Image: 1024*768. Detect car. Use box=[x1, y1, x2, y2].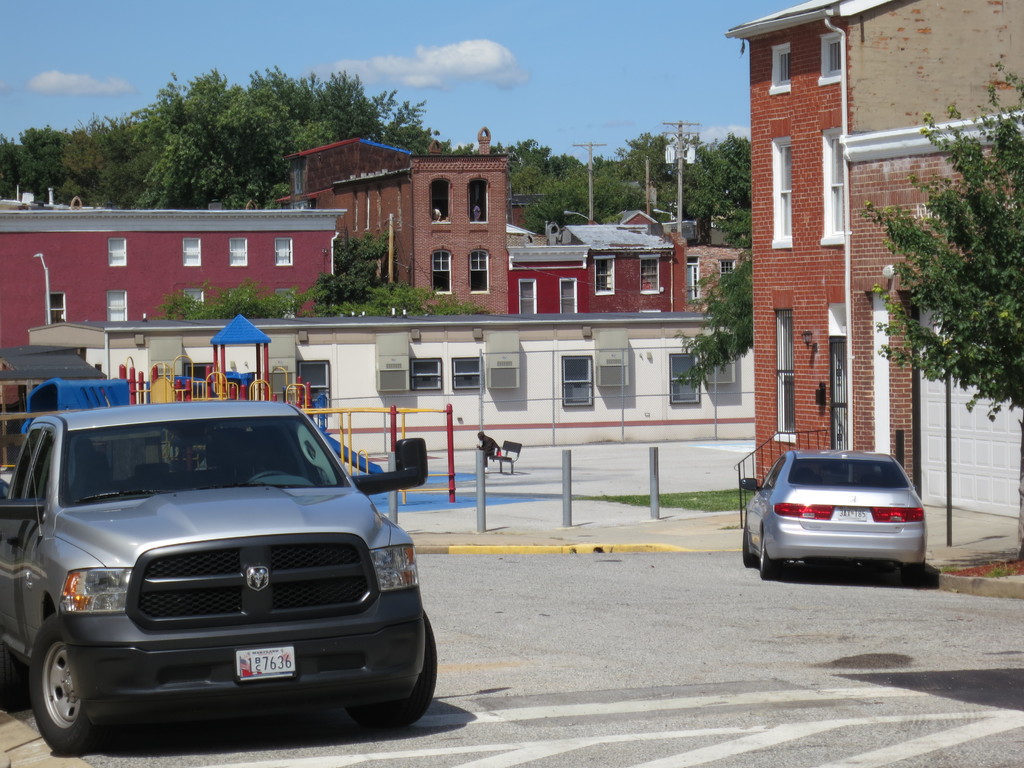
box=[739, 446, 928, 580].
